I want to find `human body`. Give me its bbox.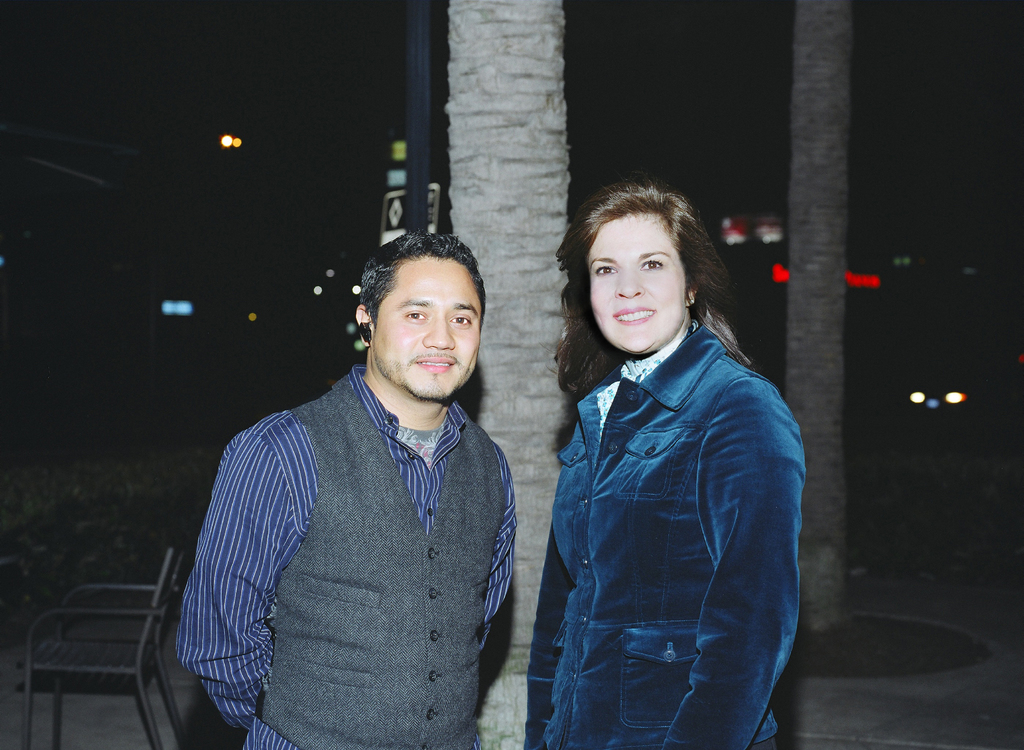
[left=524, top=187, right=805, bottom=749].
